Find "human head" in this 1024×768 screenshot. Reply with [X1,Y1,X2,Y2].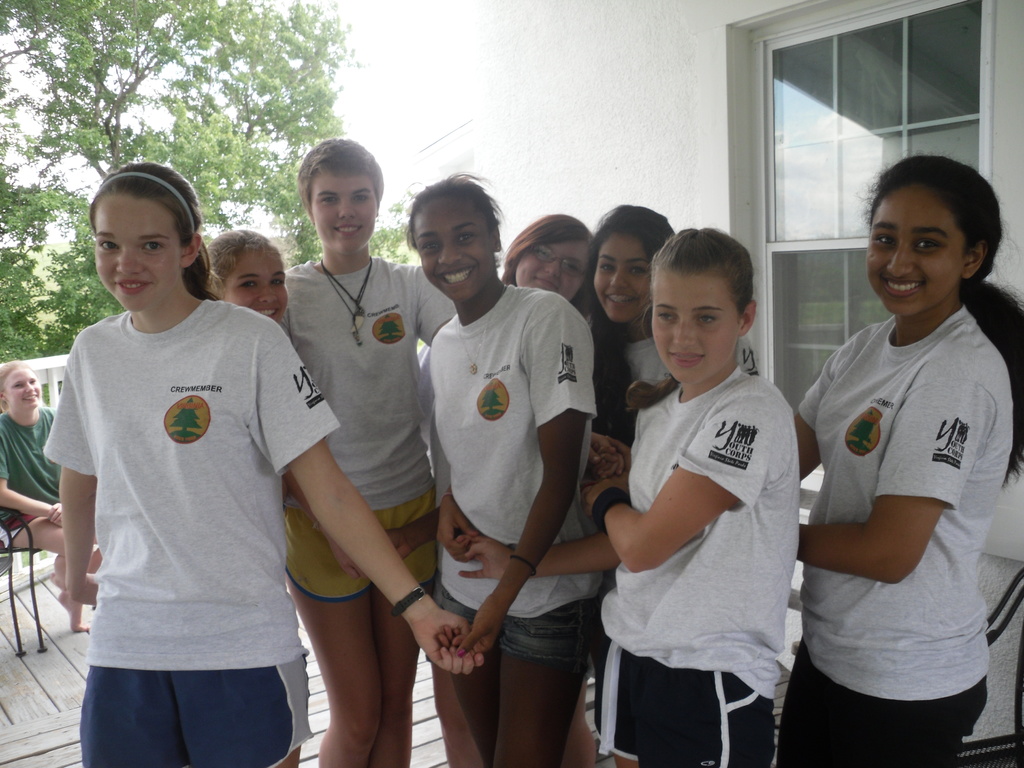
[859,153,1000,321].
